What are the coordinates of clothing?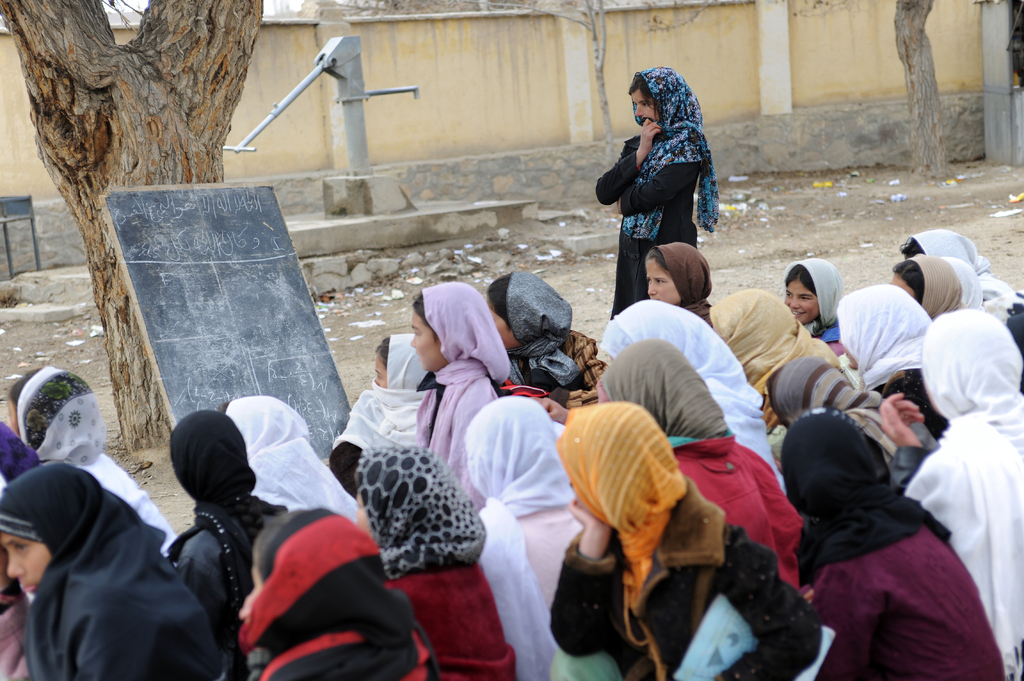
909/255/978/318.
